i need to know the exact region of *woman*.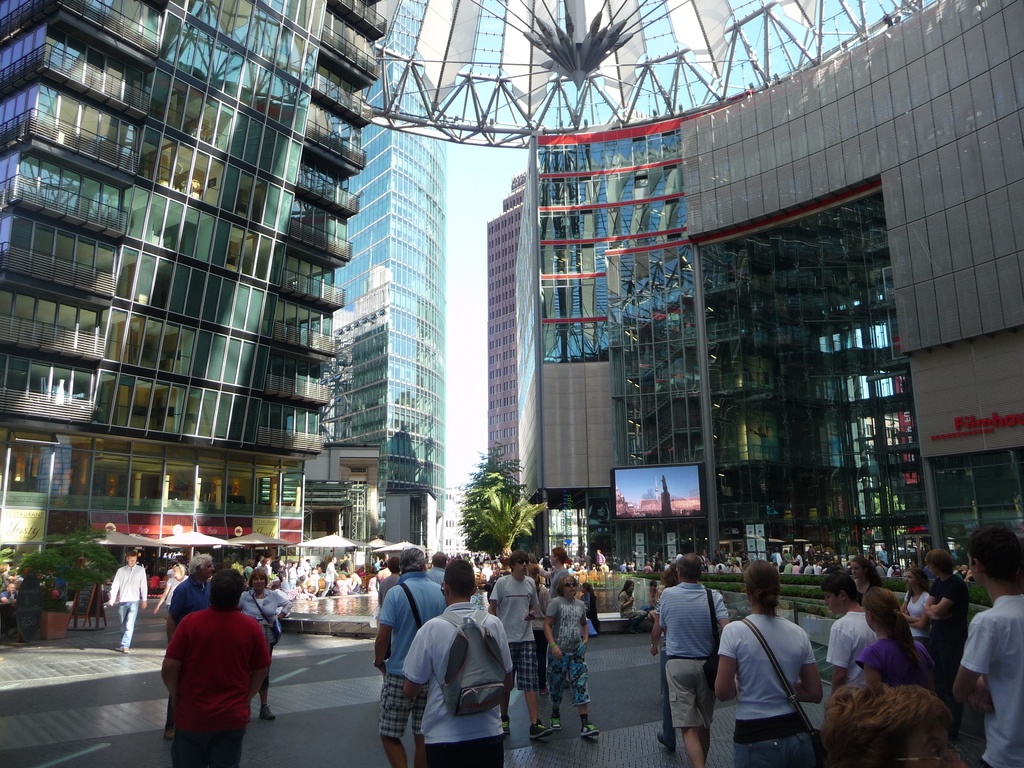
Region: {"x1": 152, "y1": 562, "x2": 193, "y2": 623}.
